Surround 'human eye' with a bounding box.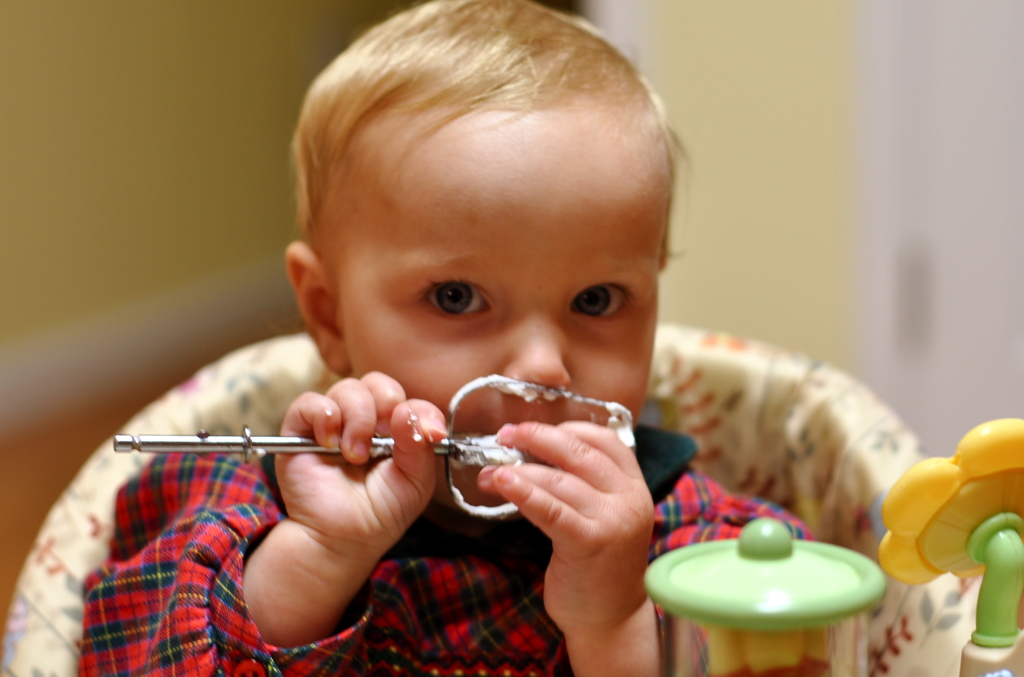
564,281,638,322.
